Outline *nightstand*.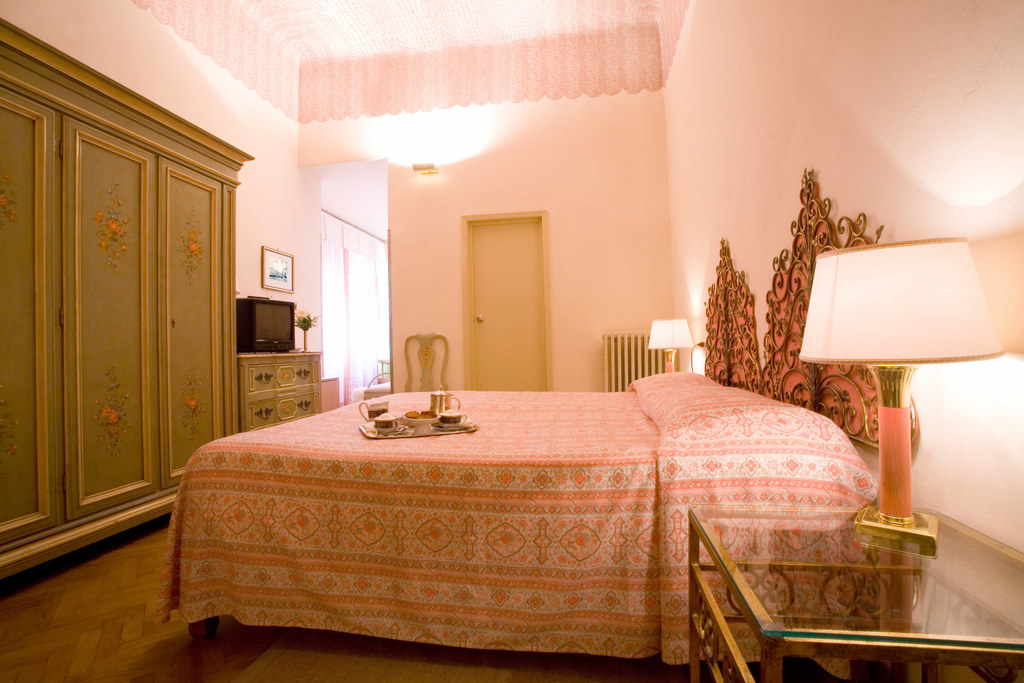
Outline: <bbox>693, 507, 1023, 682</bbox>.
